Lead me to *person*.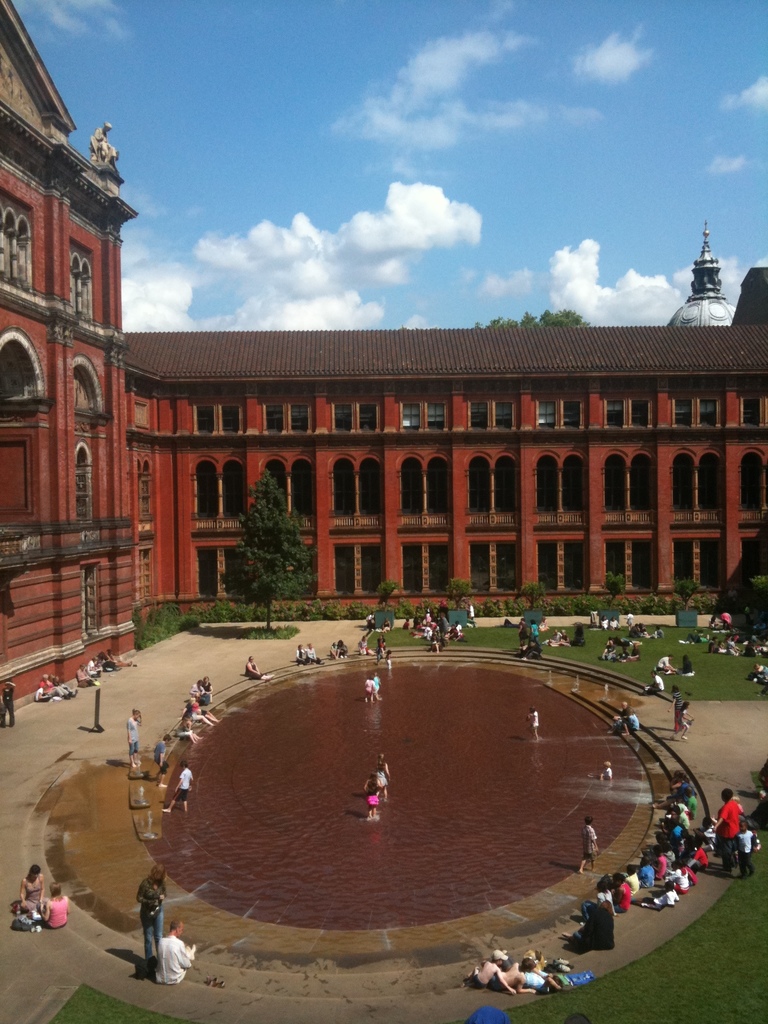
Lead to locate(527, 611, 543, 655).
